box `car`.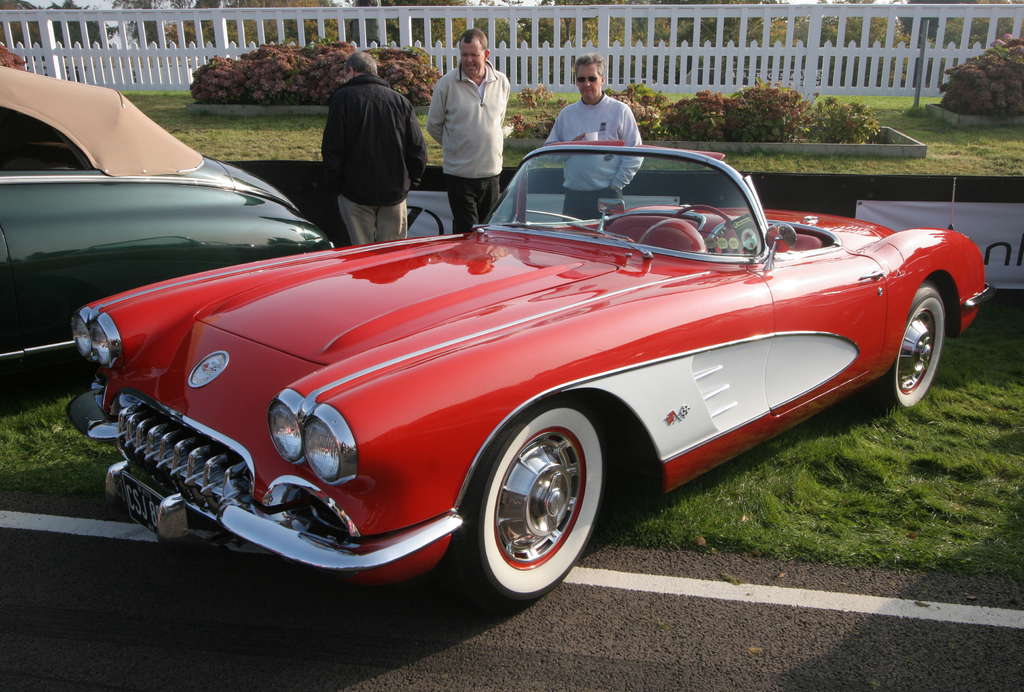
60:139:1009:608.
